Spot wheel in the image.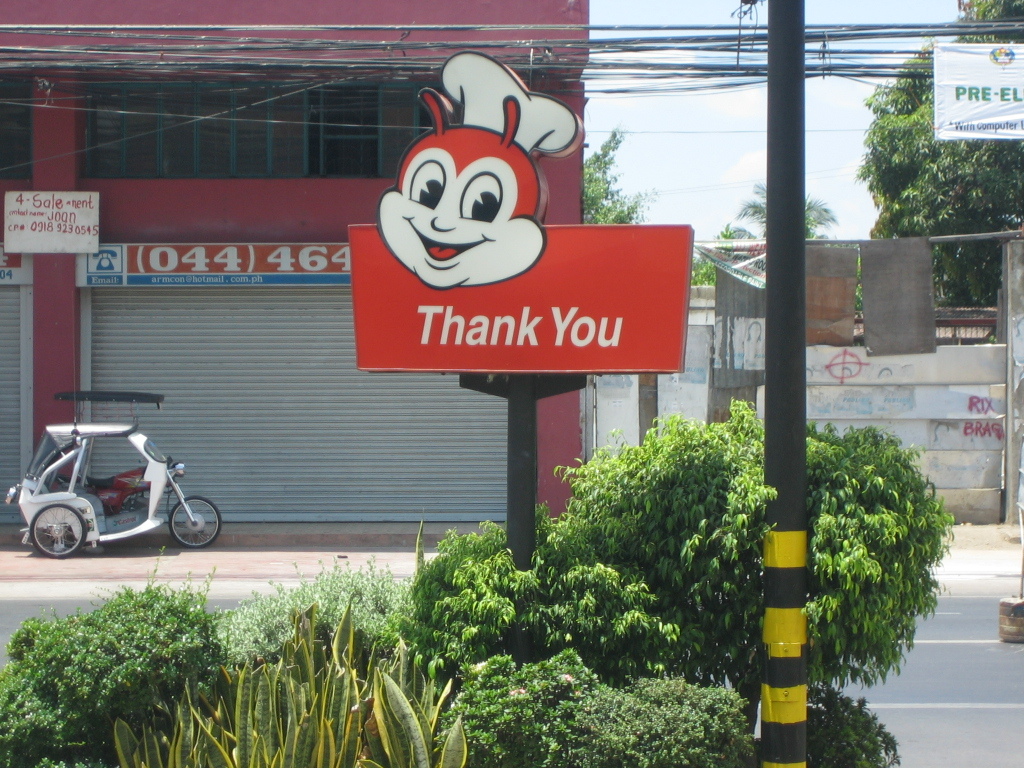
wheel found at x1=168, y1=497, x2=220, y2=544.
